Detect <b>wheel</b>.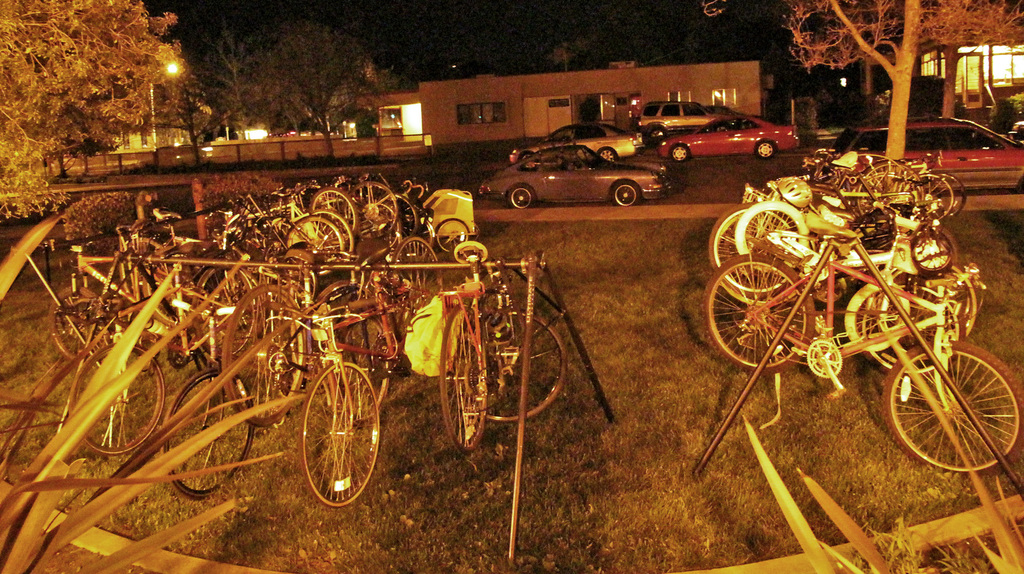
Detected at 156/366/254/502.
